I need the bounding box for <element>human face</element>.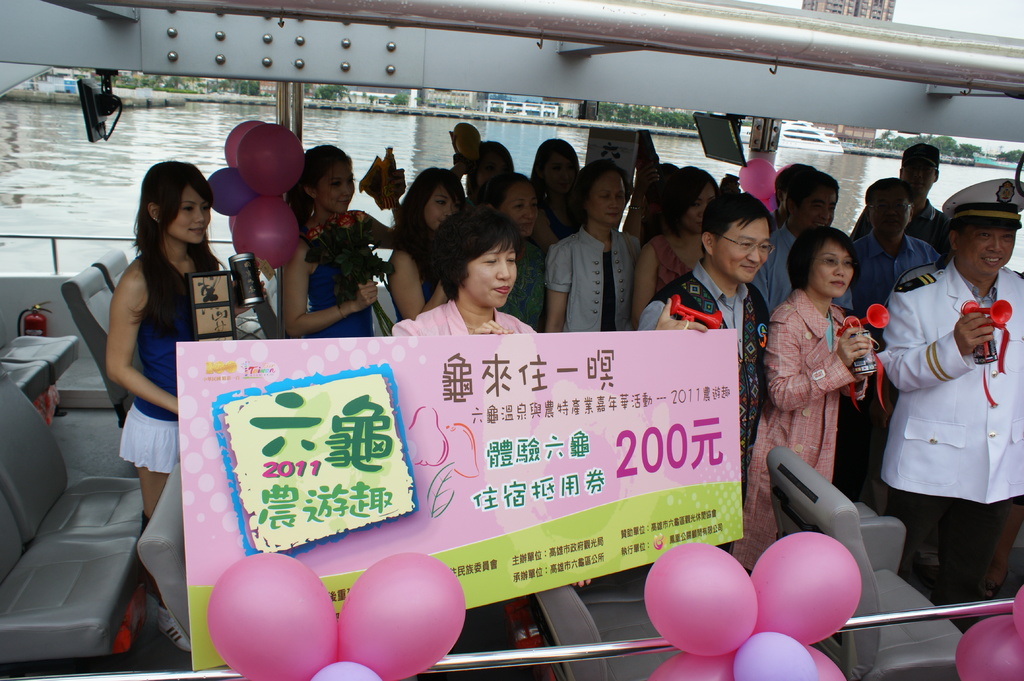
Here it is: [320, 164, 353, 212].
